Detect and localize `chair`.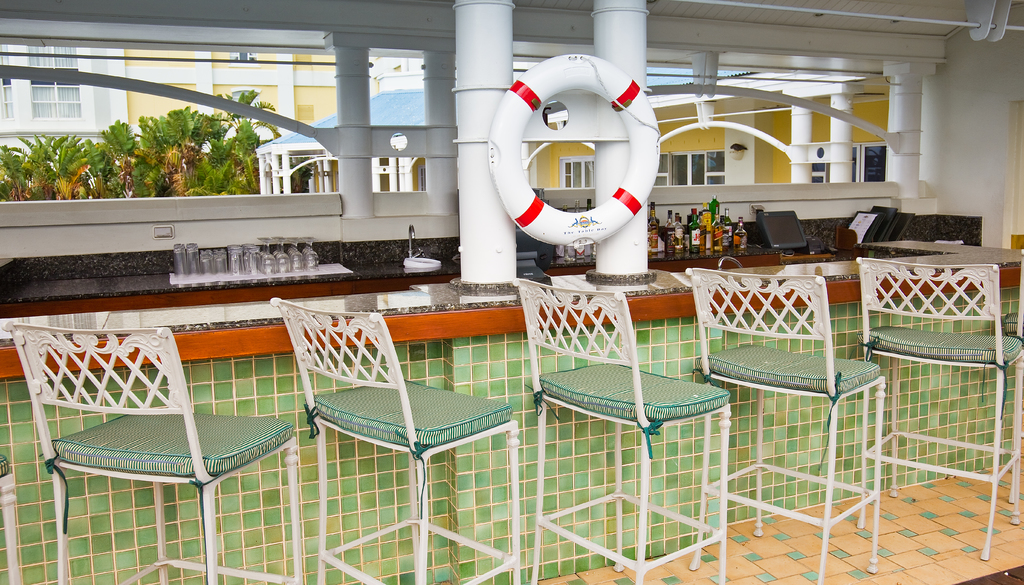
Localized at box(17, 326, 307, 565).
